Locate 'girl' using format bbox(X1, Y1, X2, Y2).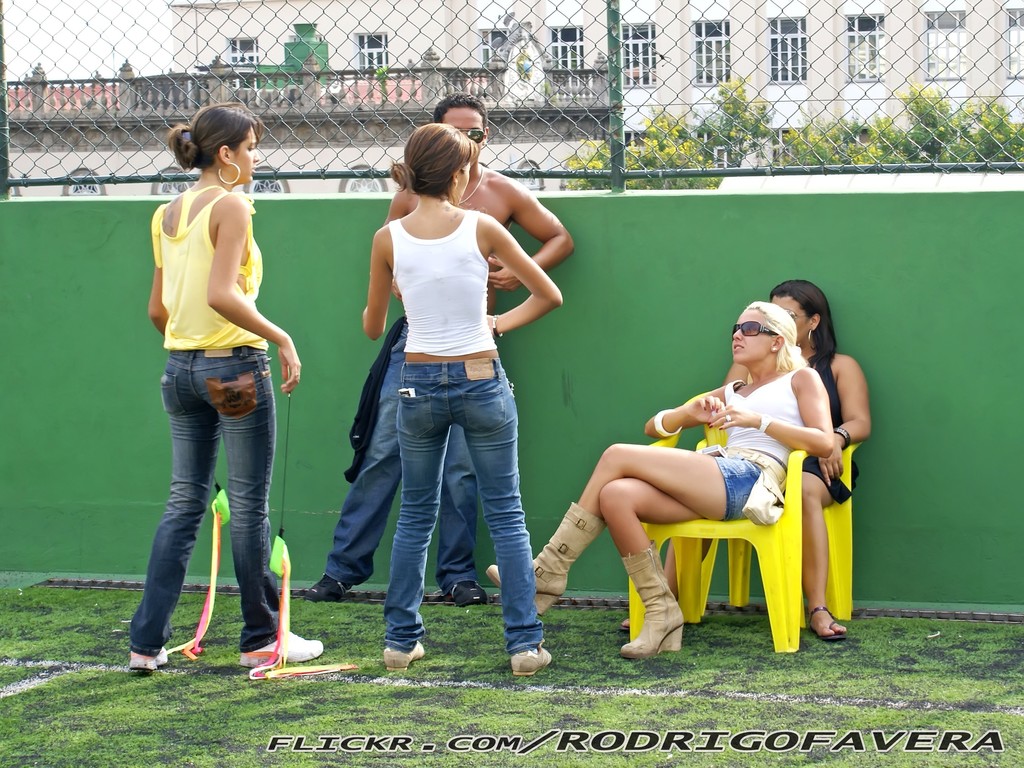
bbox(484, 304, 837, 659).
